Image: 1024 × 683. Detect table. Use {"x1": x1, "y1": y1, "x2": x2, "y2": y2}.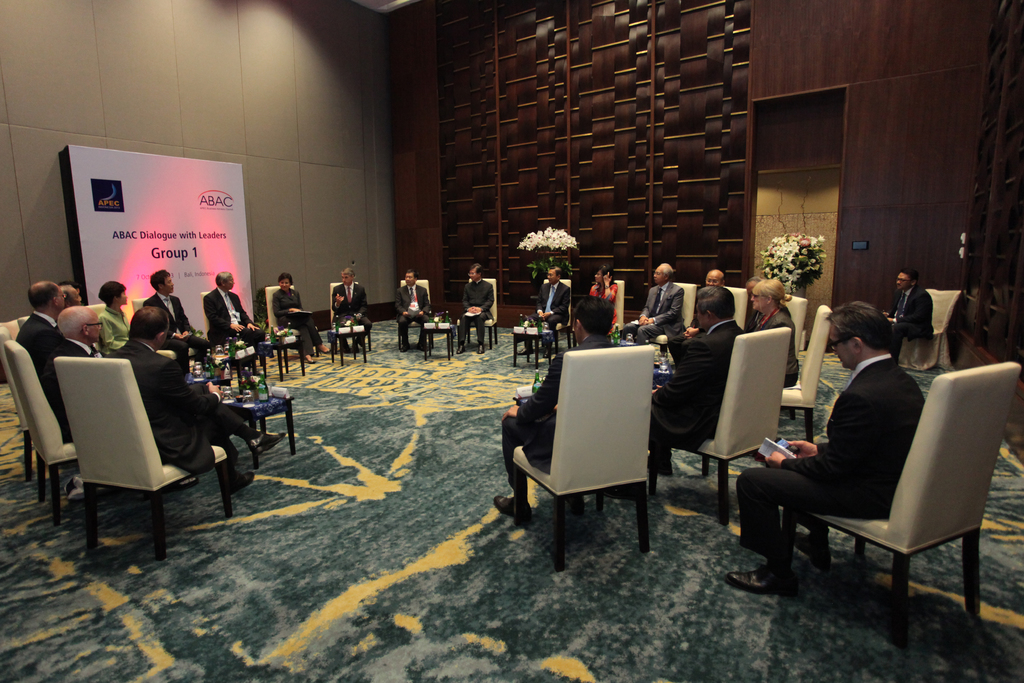
{"x1": 511, "y1": 322, "x2": 559, "y2": 366}.
